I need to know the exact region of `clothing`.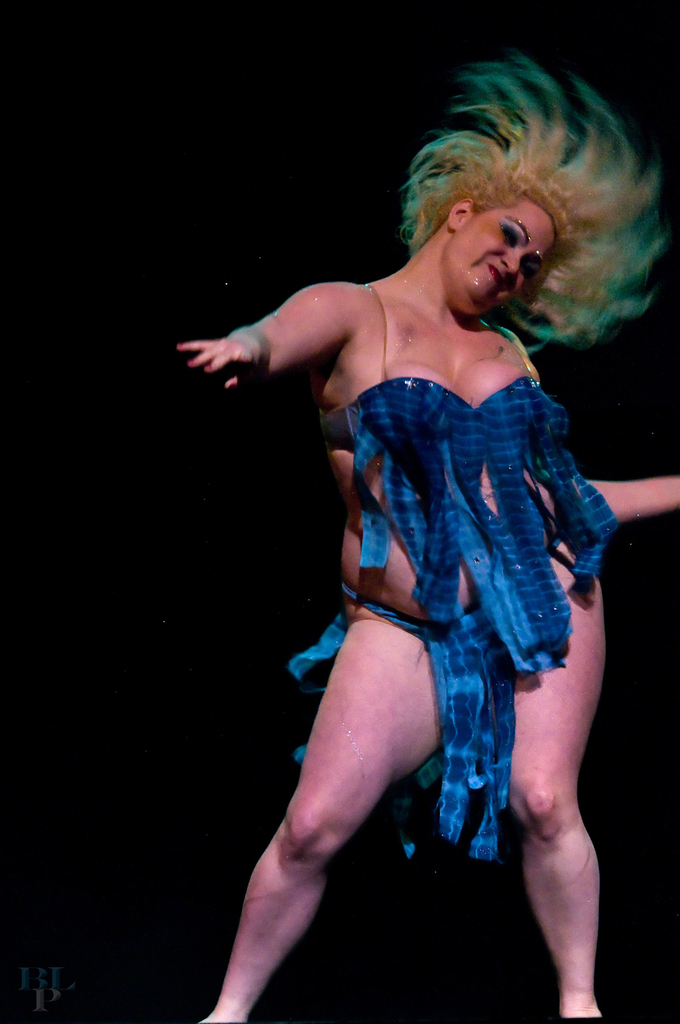
Region: 329:271:624:870.
